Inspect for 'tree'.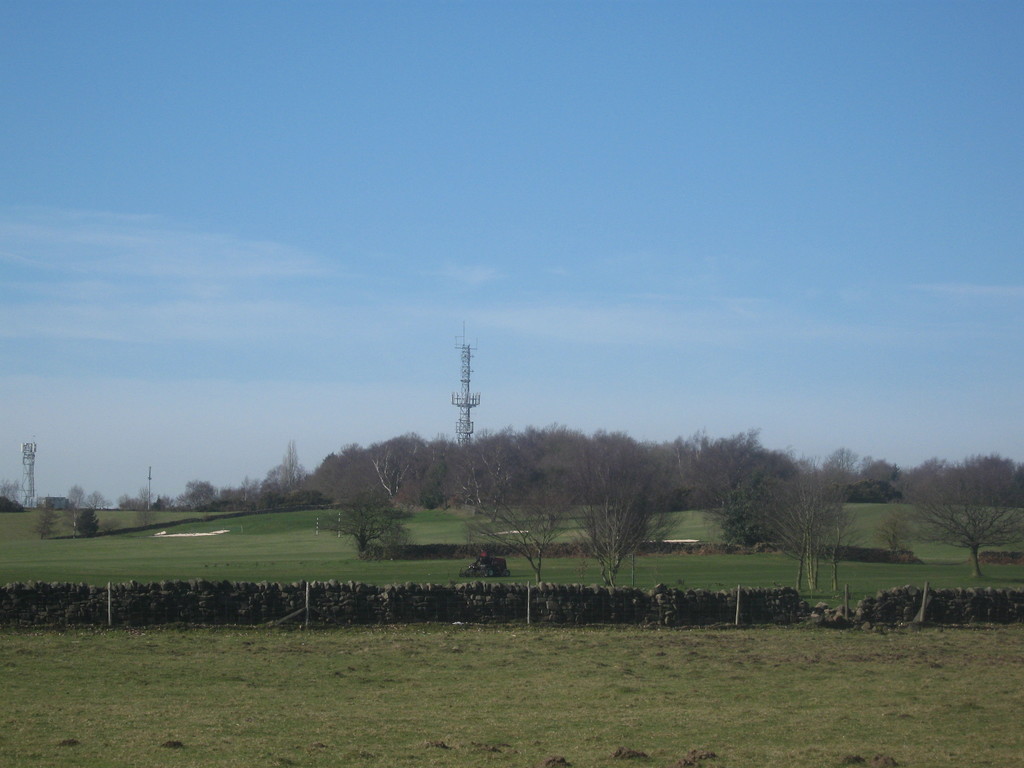
Inspection: left=806, top=492, right=881, bottom=595.
